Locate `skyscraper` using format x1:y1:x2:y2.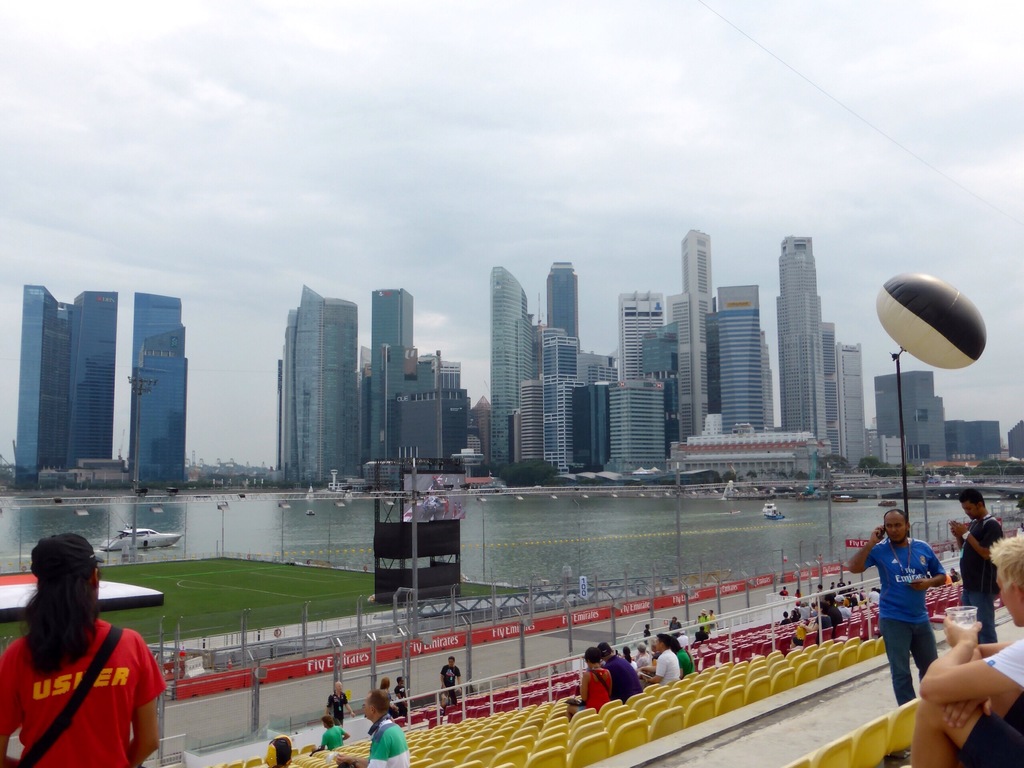
549:261:582:345.
